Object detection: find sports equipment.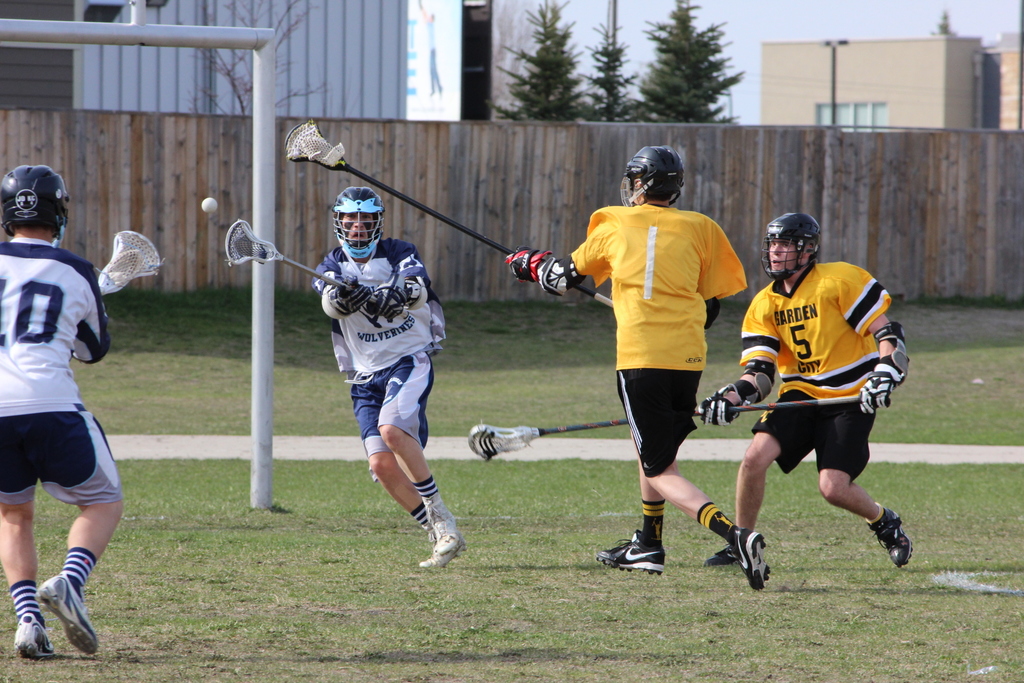
<bbox>726, 356, 777, 404</bbox>.
